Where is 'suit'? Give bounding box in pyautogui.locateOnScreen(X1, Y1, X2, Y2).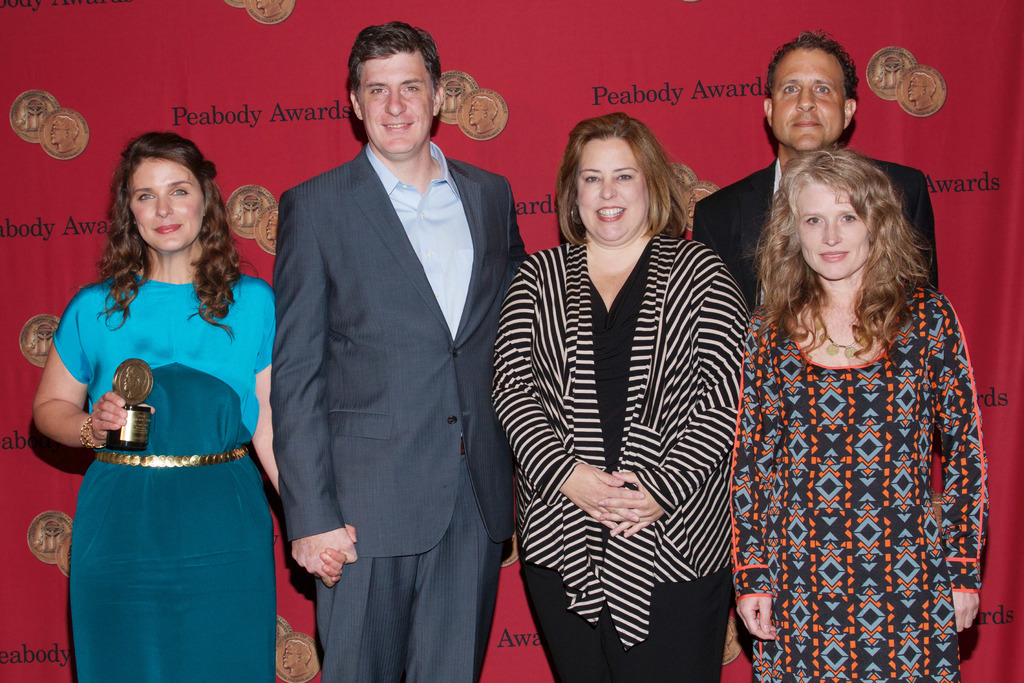
pyautogui.locateOnScreen(687, 156, 939, 672).
